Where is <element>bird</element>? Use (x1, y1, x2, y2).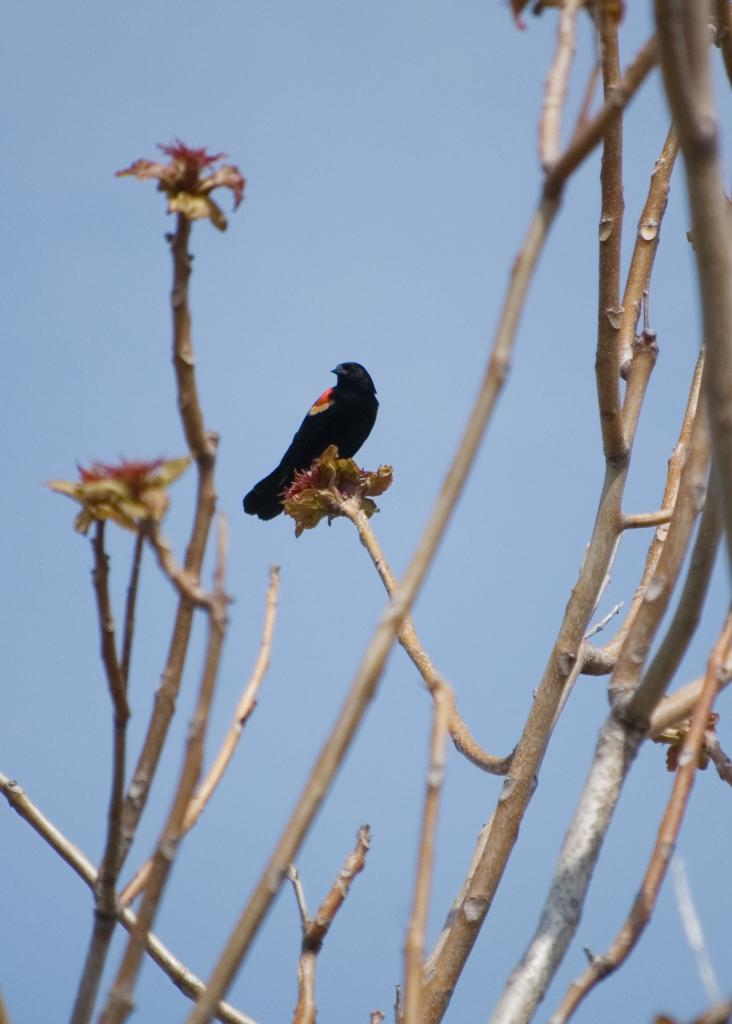
(267, 353, 380, 495).
